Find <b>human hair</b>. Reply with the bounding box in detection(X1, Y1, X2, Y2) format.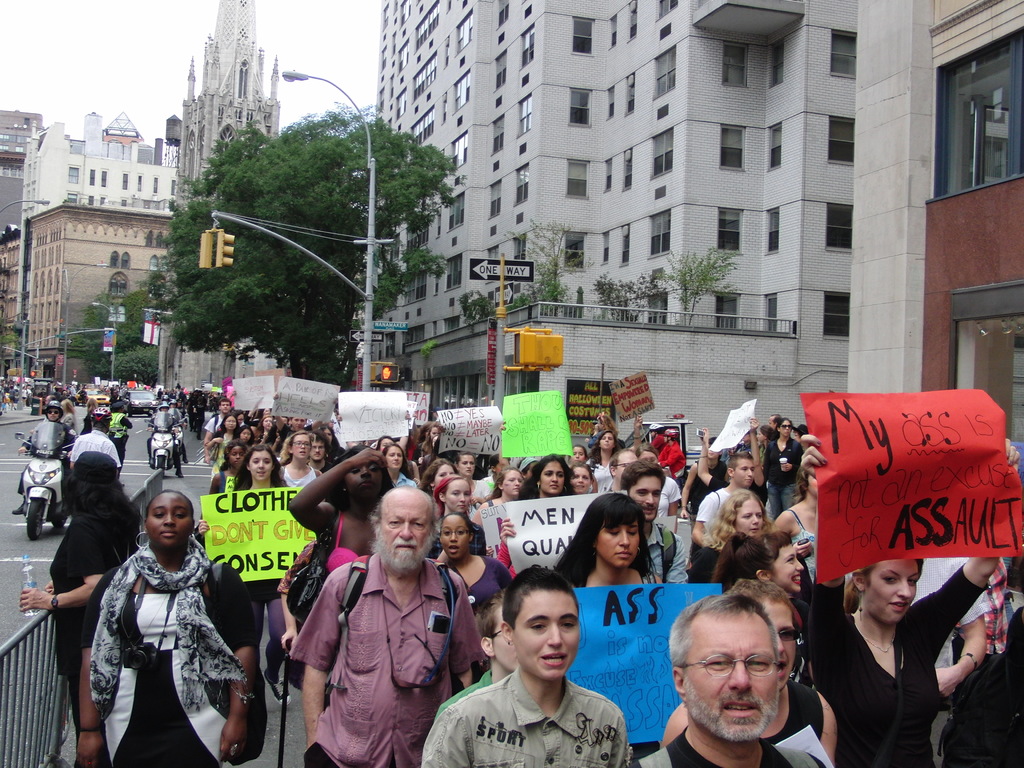
detection(438, 472, 474, 520).
